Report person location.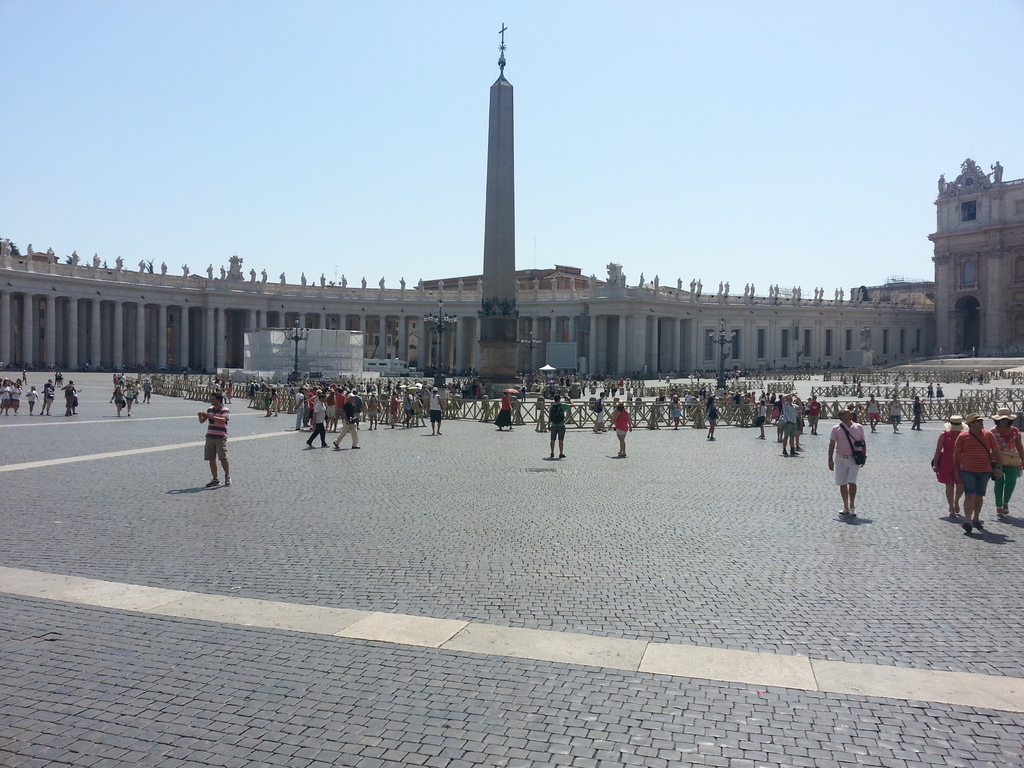
Report: {"x1": 435, "y1": 276, "x2": 445, "y2": 291}.
